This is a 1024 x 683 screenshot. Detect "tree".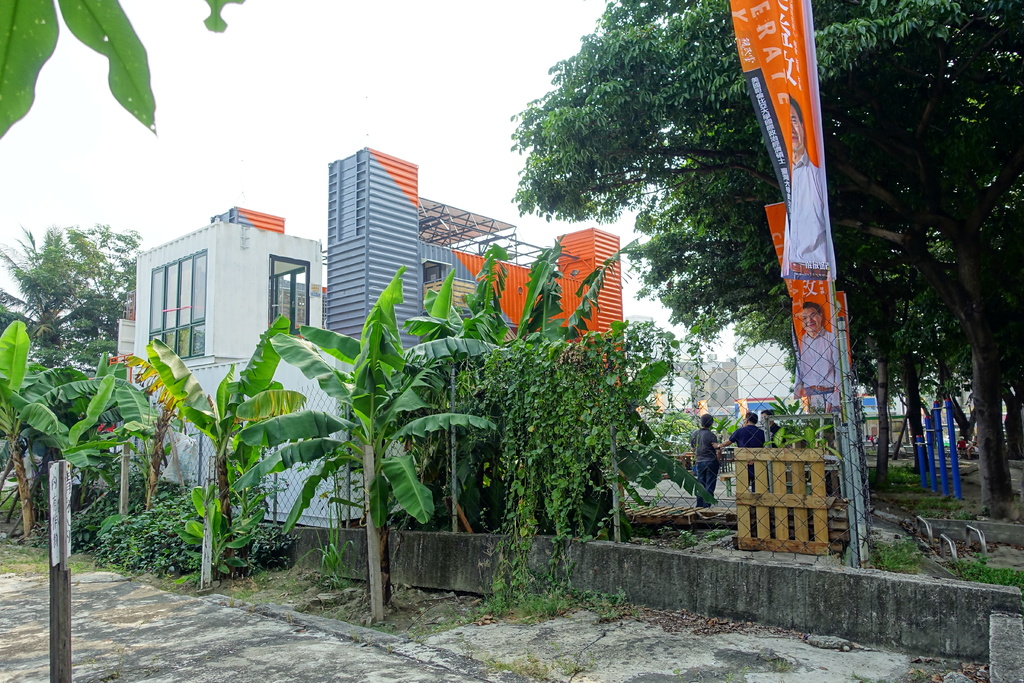
0,219,149,362.
